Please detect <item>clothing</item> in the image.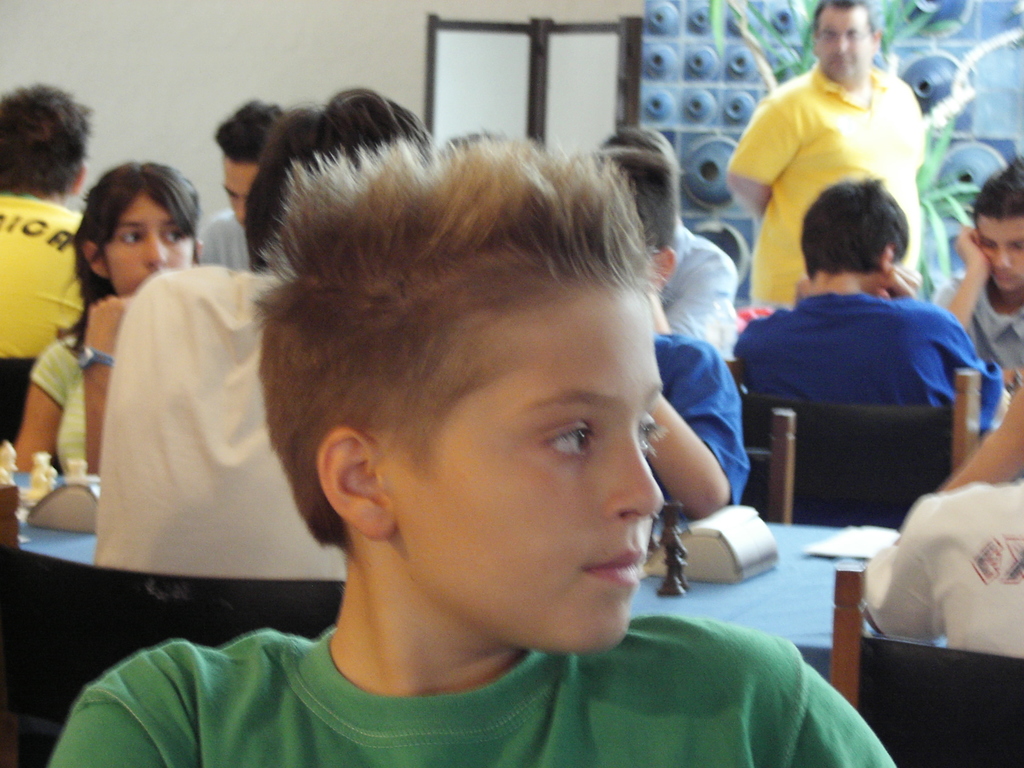
[194, 209, 292, 278].
